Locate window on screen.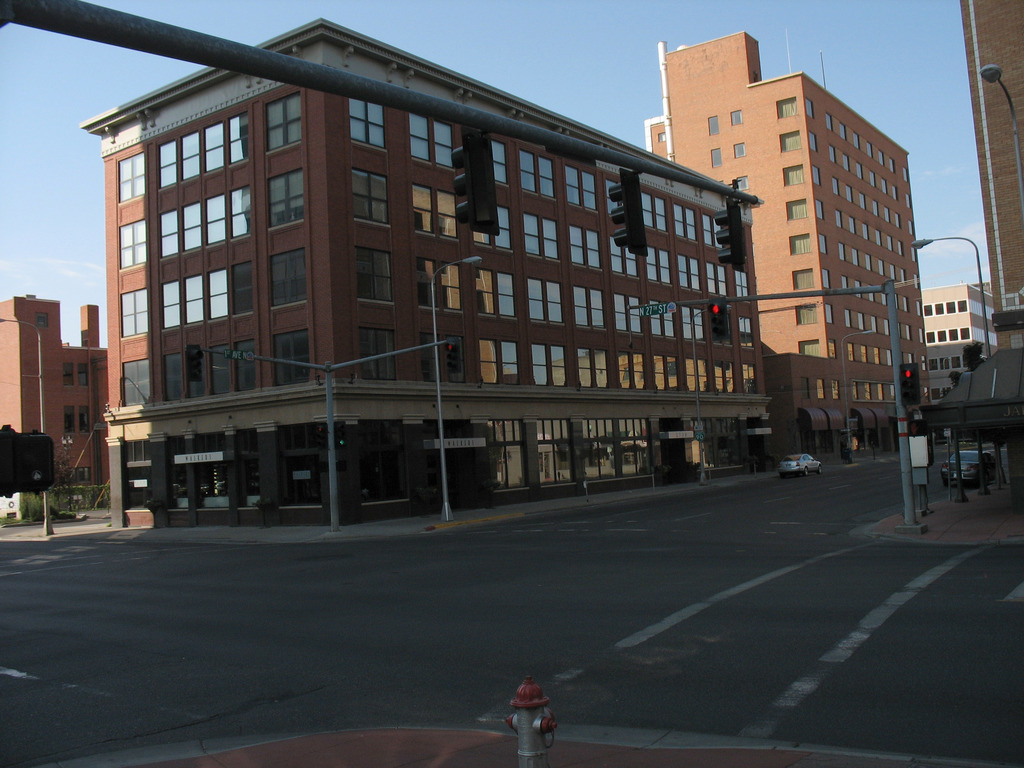
On screen at select_region(813, 200, 824, 220).
